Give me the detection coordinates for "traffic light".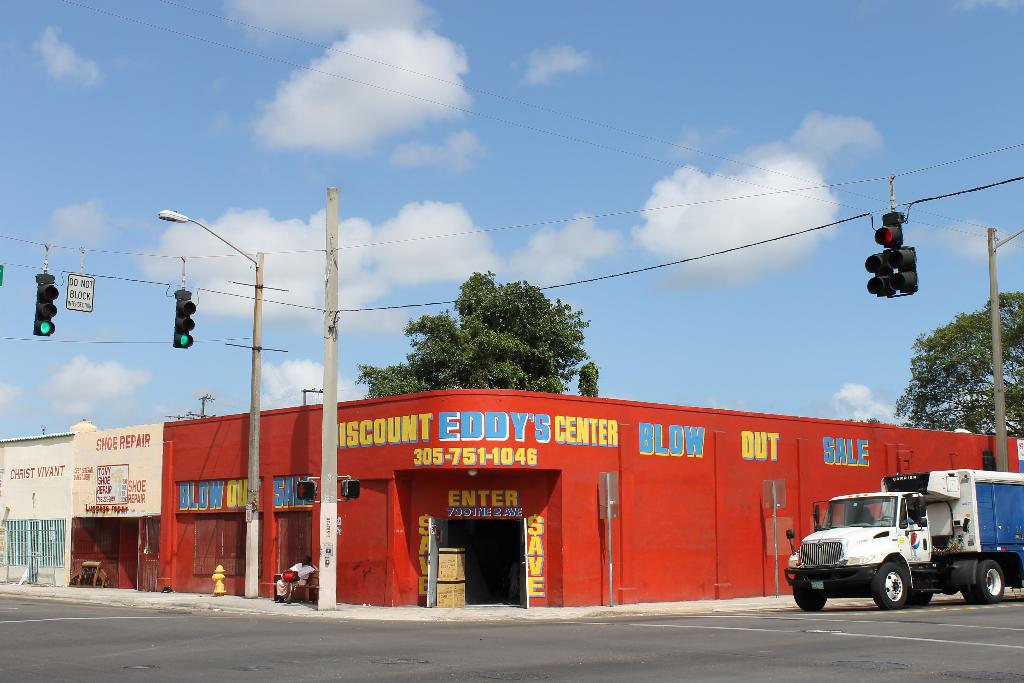
867,212,918,298.
